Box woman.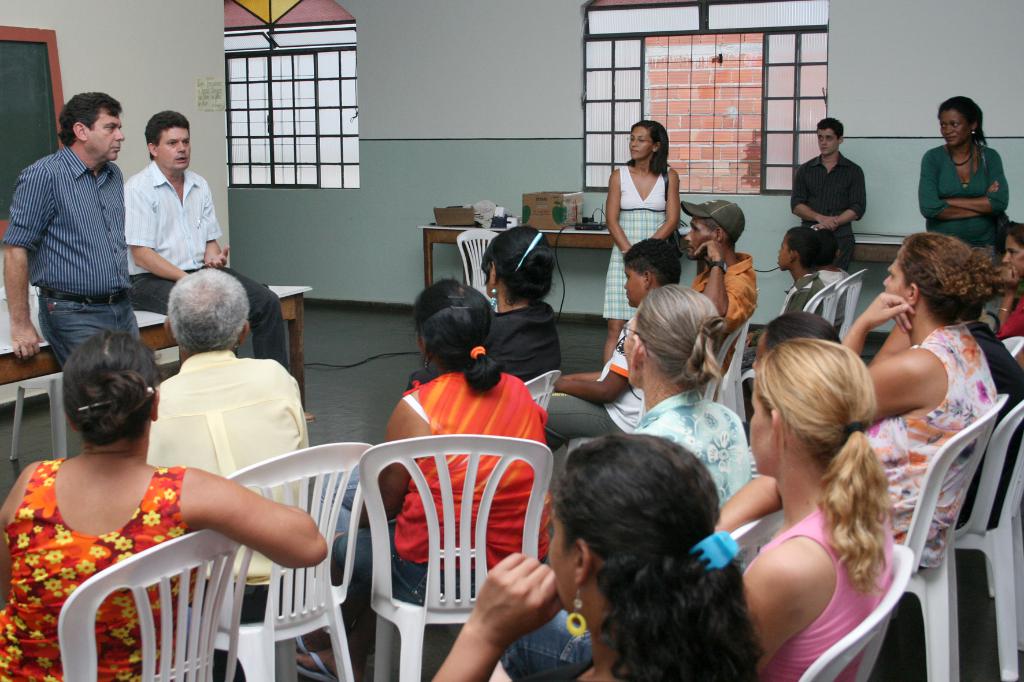
(x1=995, y1=224, x2=1023, y2=341).
